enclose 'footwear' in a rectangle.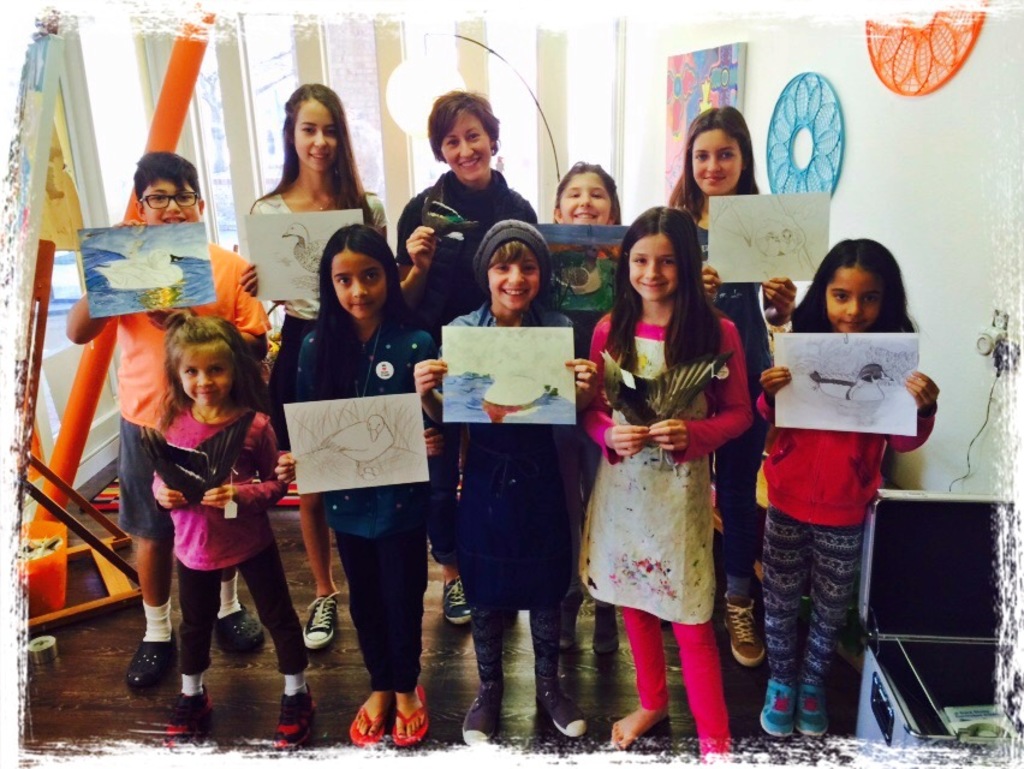
locate(349, 685, 398, 744).
